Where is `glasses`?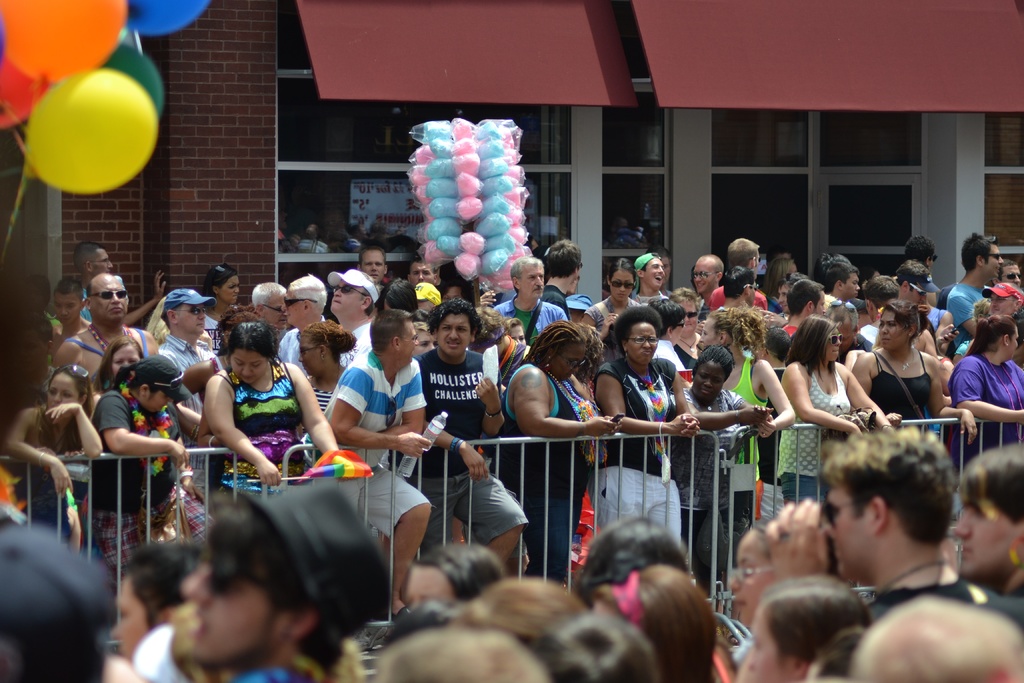
Rect(607, 277, 637, 292).
